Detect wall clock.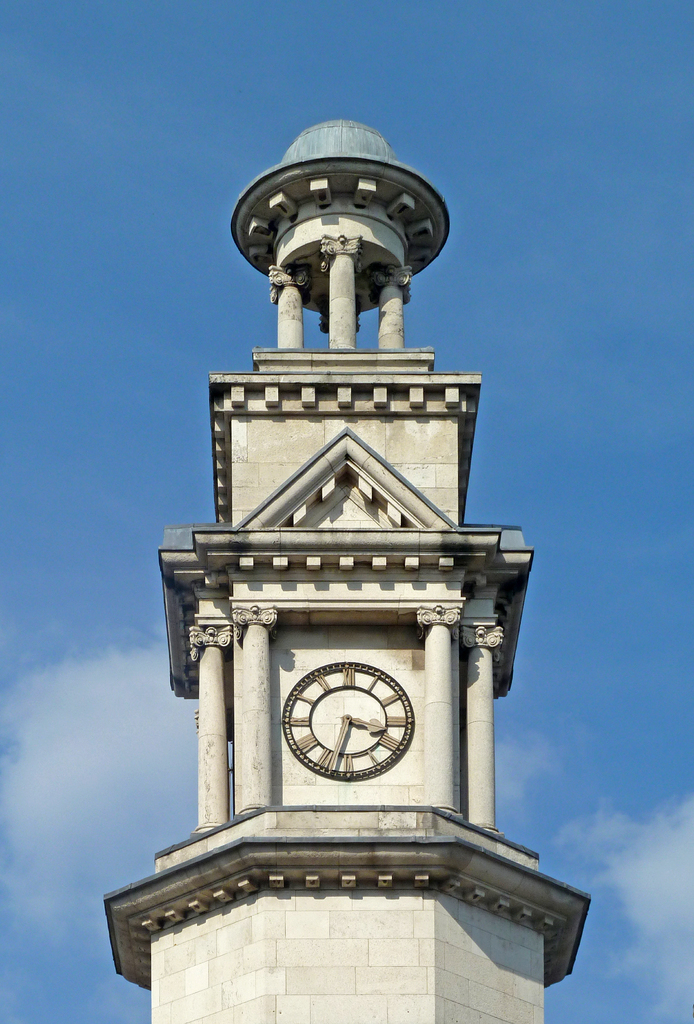
Detected at <region>285, 659, 415, 781</region>.
